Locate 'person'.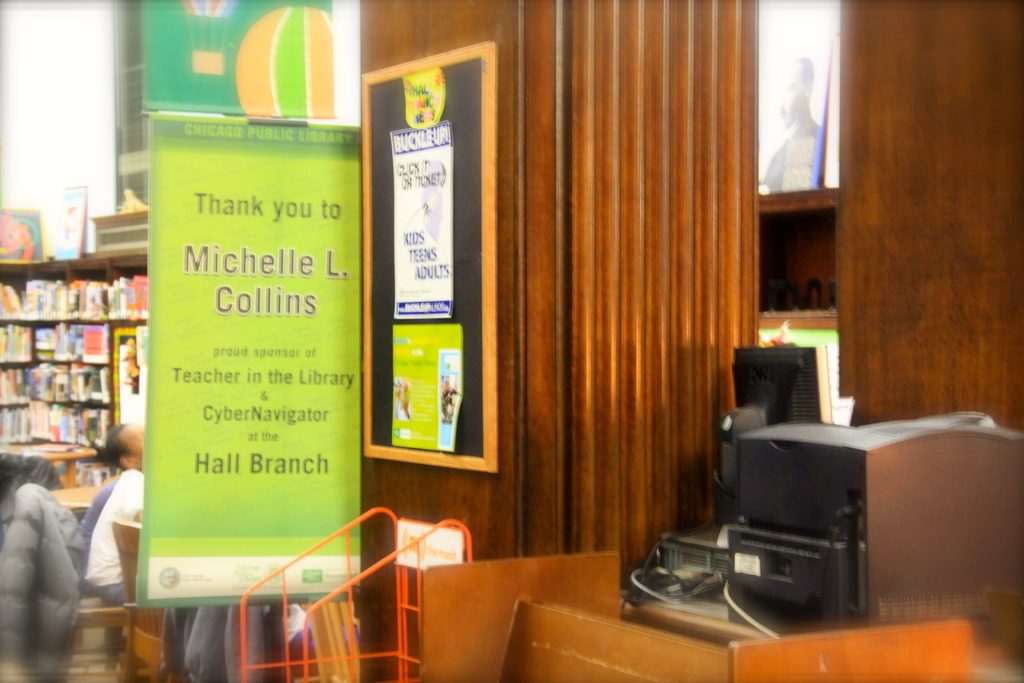
Bounding box: region(0, 447, 81, 679).
